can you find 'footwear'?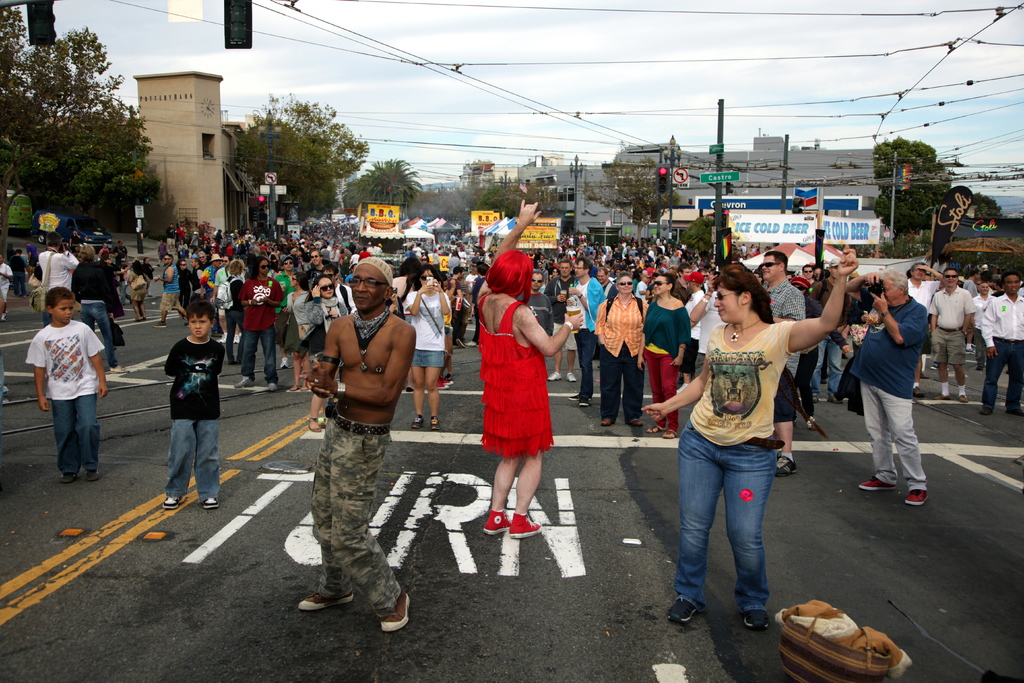
Yes, bounding box: [x1=508, y1=504, x2=545, y2=541].
